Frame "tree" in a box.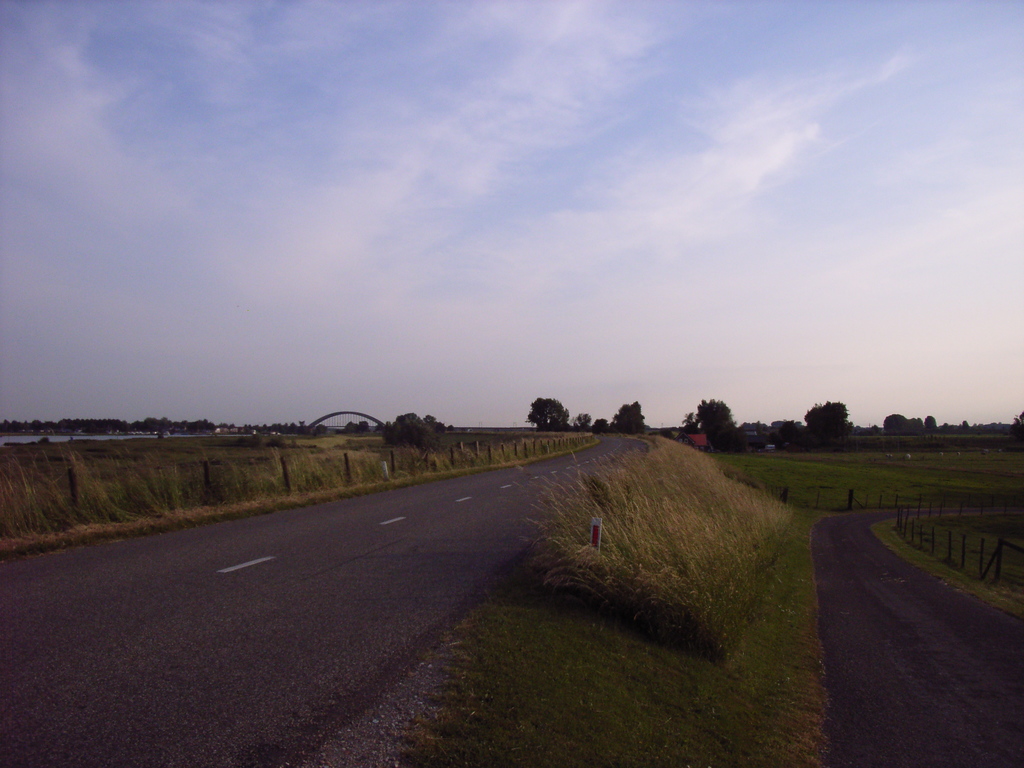
(803, 401, 852, 429).
